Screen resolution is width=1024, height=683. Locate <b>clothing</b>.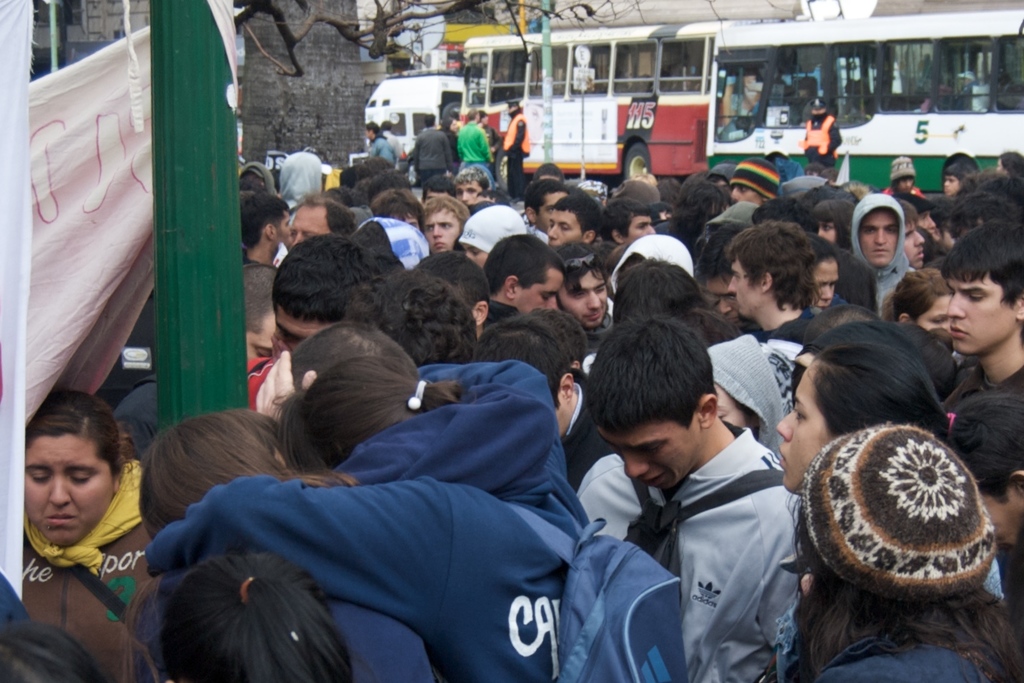
[x1=152, y1=559, x2=433, y2=682].
